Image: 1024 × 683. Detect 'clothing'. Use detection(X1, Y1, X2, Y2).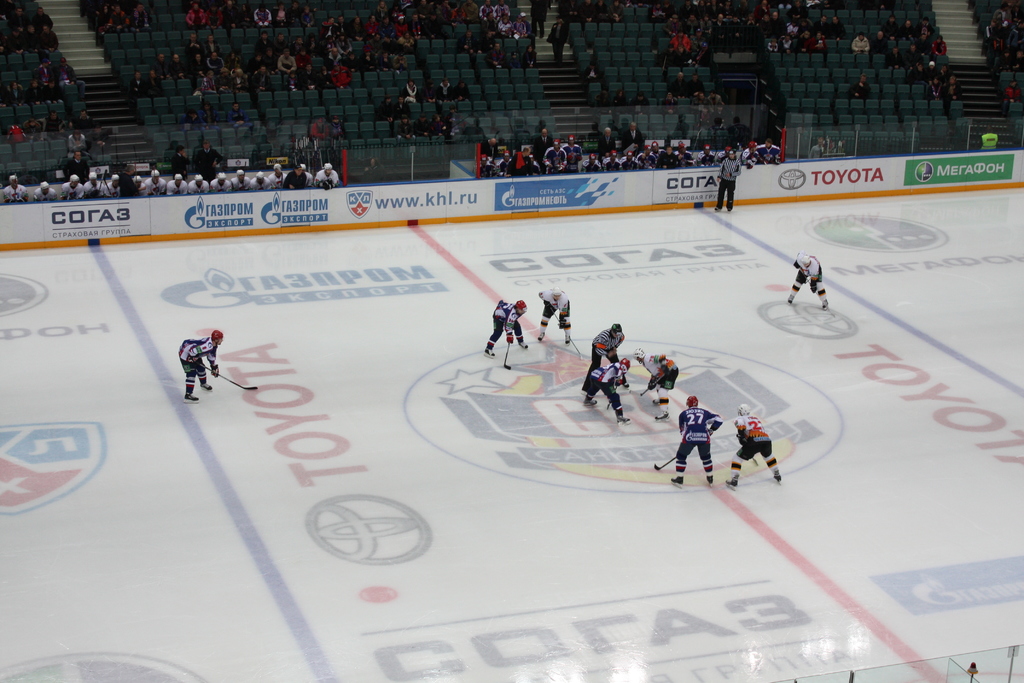
detection(541, 286, 581, 336).
